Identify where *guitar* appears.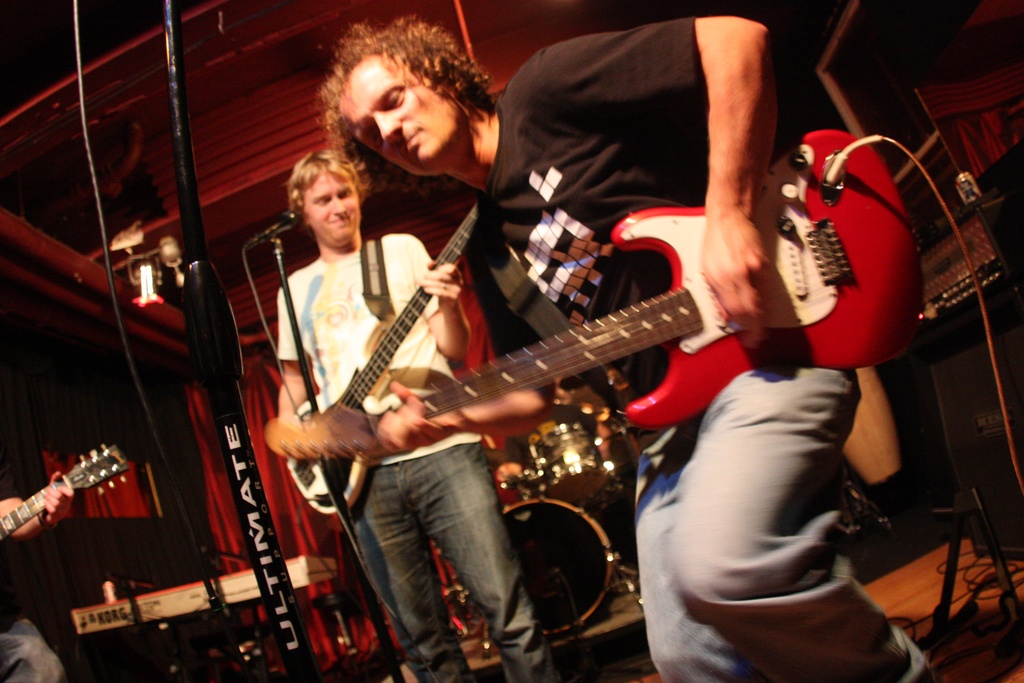
Appears at Rect(0, 442, 129, 539).
